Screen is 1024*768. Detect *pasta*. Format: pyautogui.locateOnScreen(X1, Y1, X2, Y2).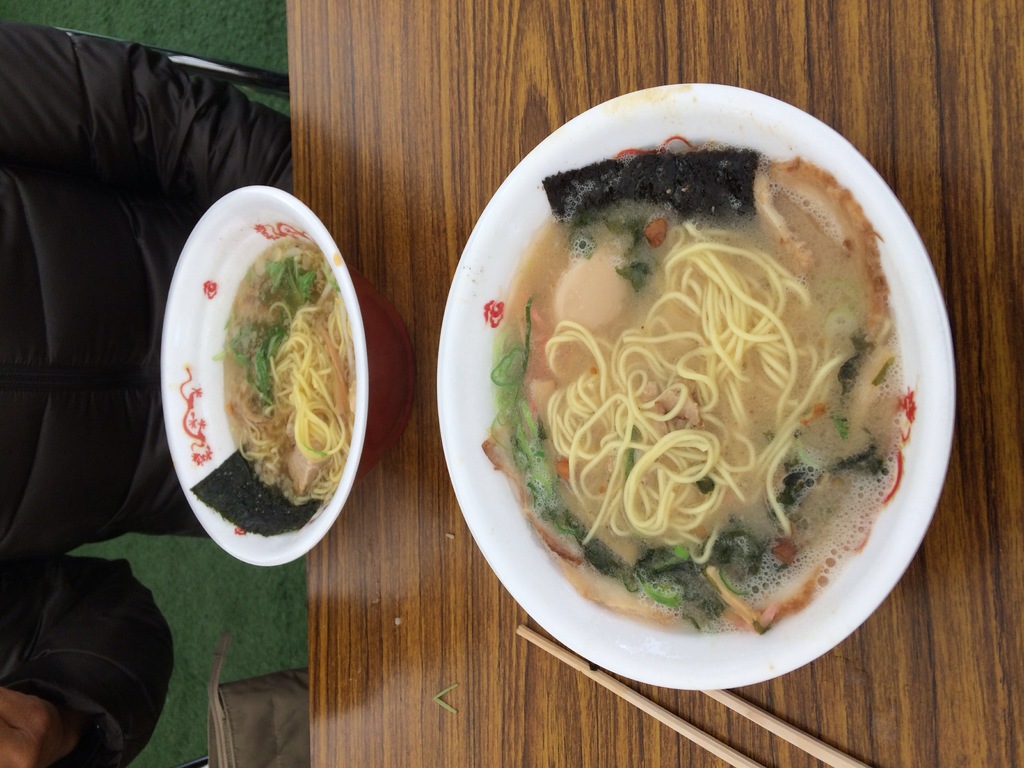
pyautogui.locateOnScreen(549, 214, 893, 566).
